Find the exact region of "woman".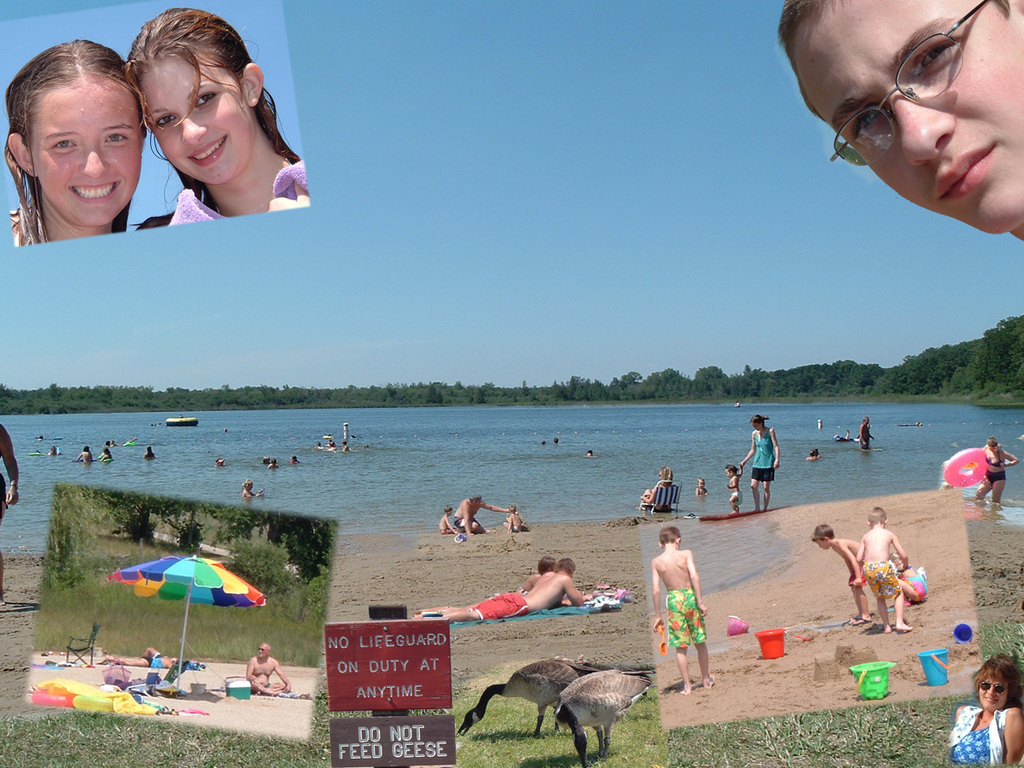
Exact region: (left=128, top=5, right=312, bottom=236).
